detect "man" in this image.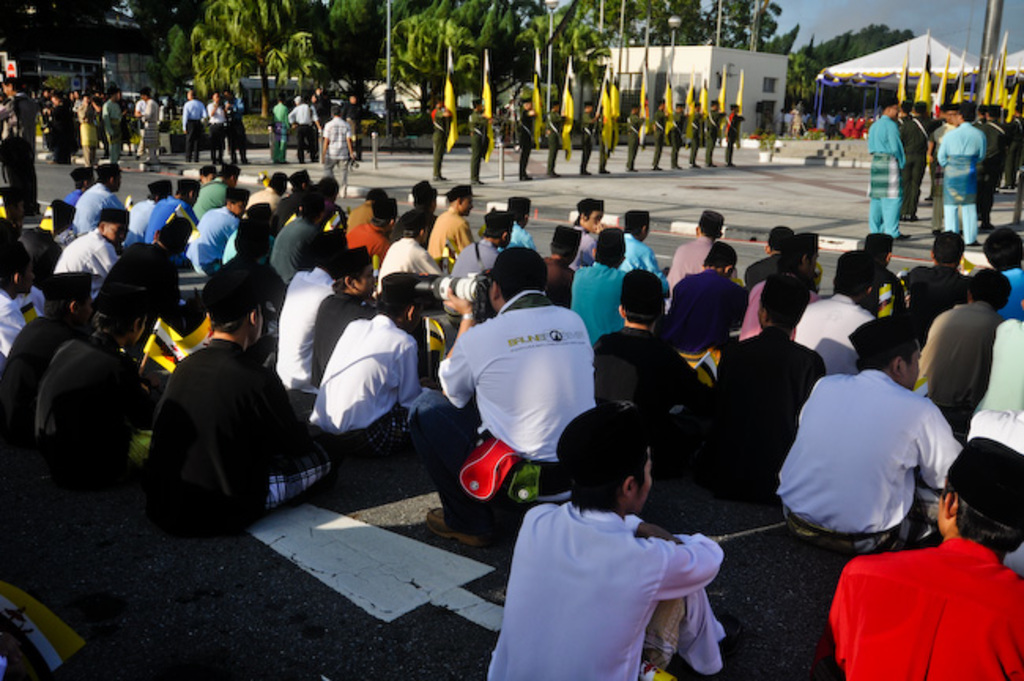
Detection: box(895, 102, 931, 227).
